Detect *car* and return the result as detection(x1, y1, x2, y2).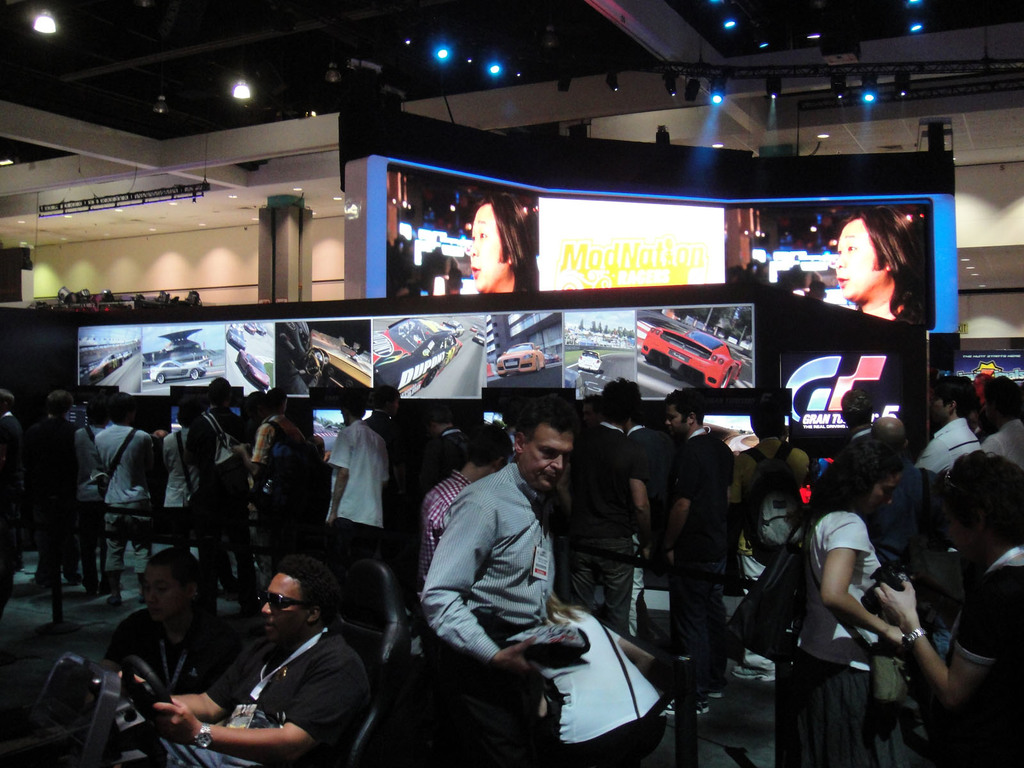
detection(491, 342, 547, 369).
